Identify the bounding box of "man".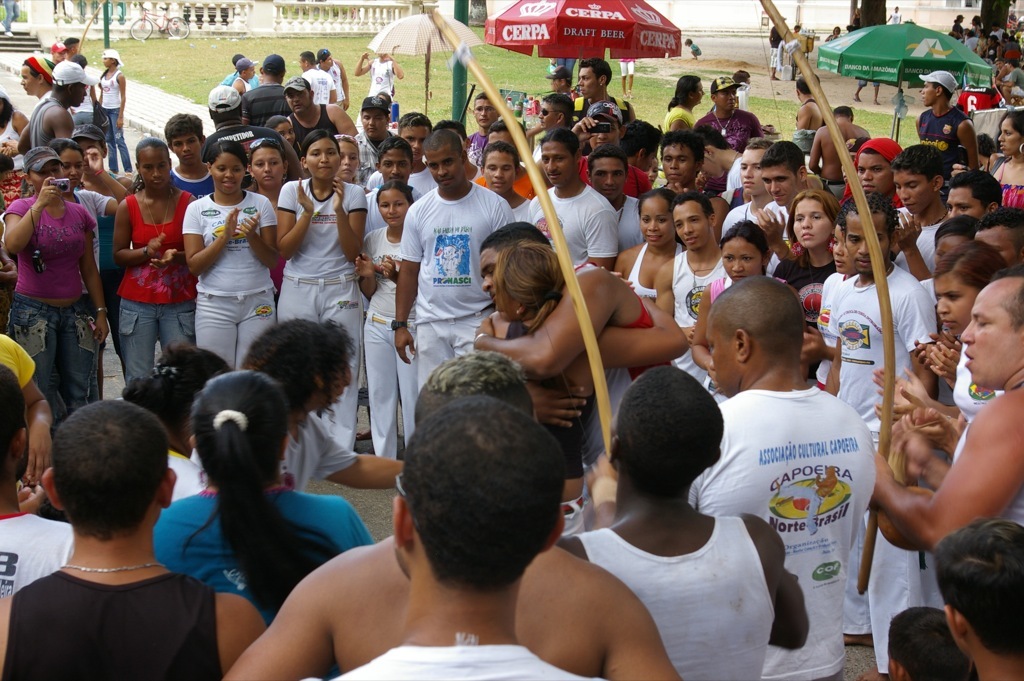
Rect(548, 67, 564, 92).
